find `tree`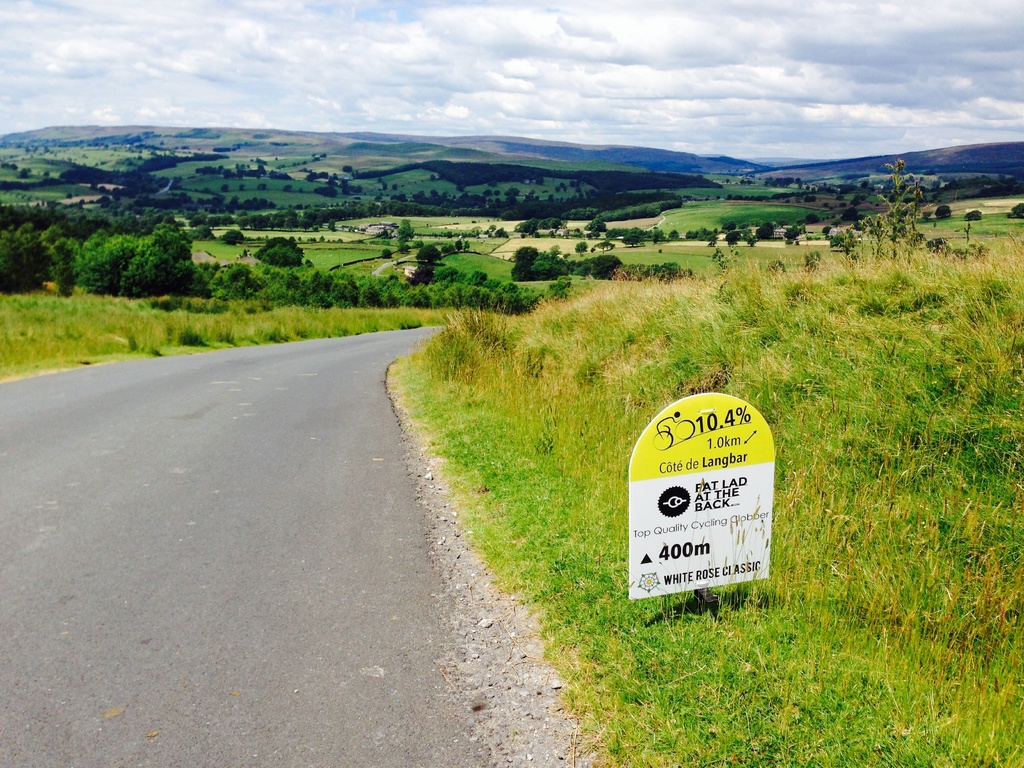
333:177:360:197
